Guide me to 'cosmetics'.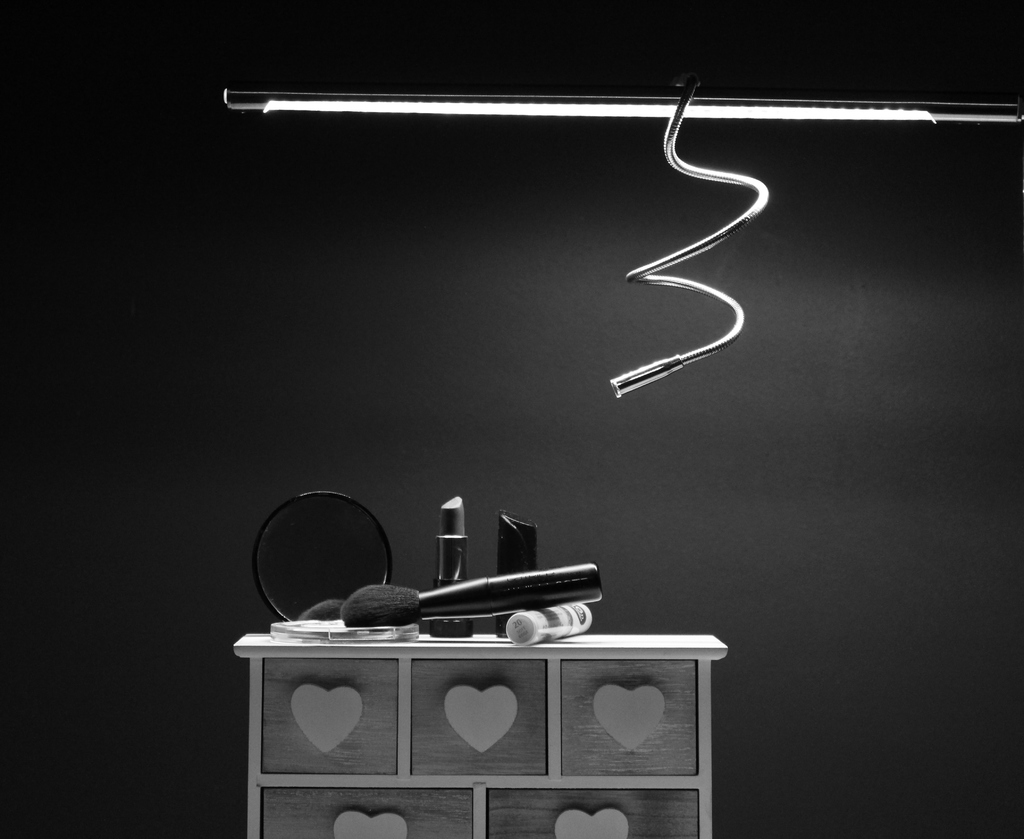
Guidance: 341:562:606:626.
